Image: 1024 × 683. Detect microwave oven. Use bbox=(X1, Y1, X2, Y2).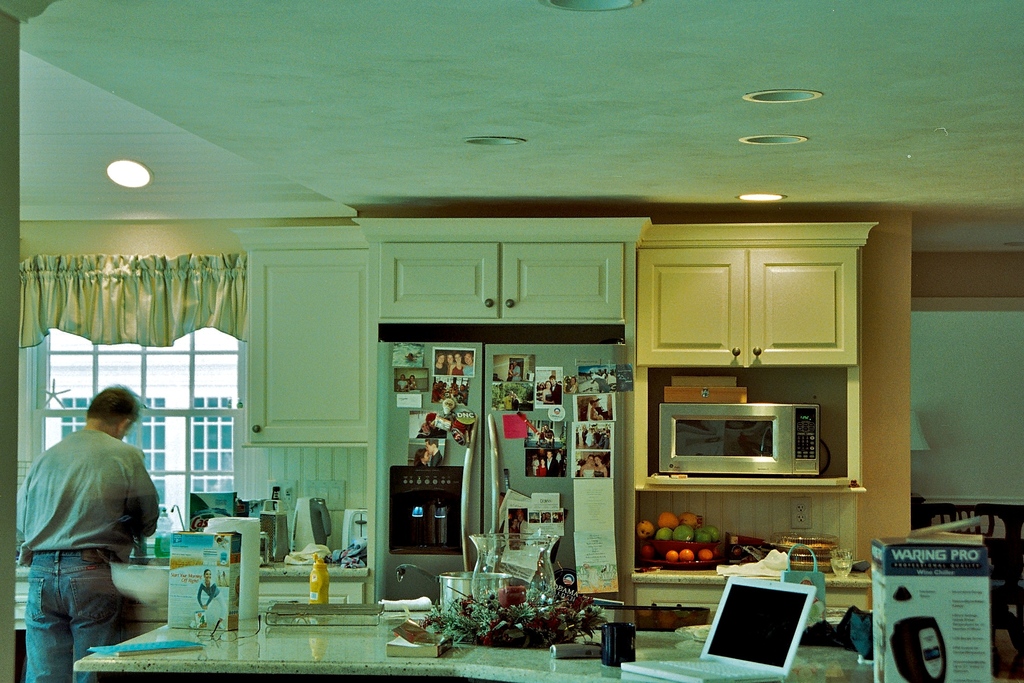
bbox=(658, 404, 817, 472).
